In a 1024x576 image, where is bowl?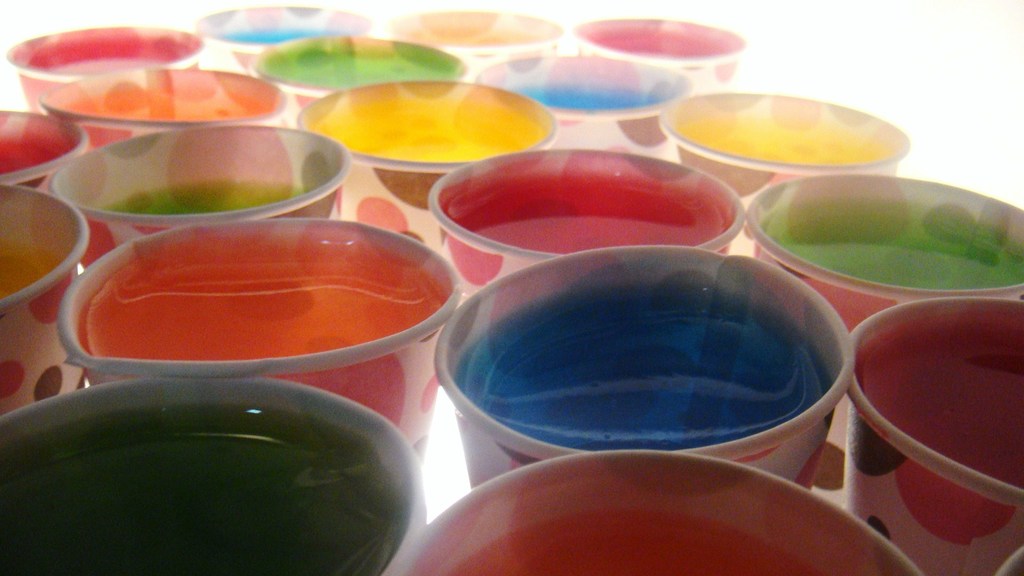
<region>250, 29, 477, 125</region>.
